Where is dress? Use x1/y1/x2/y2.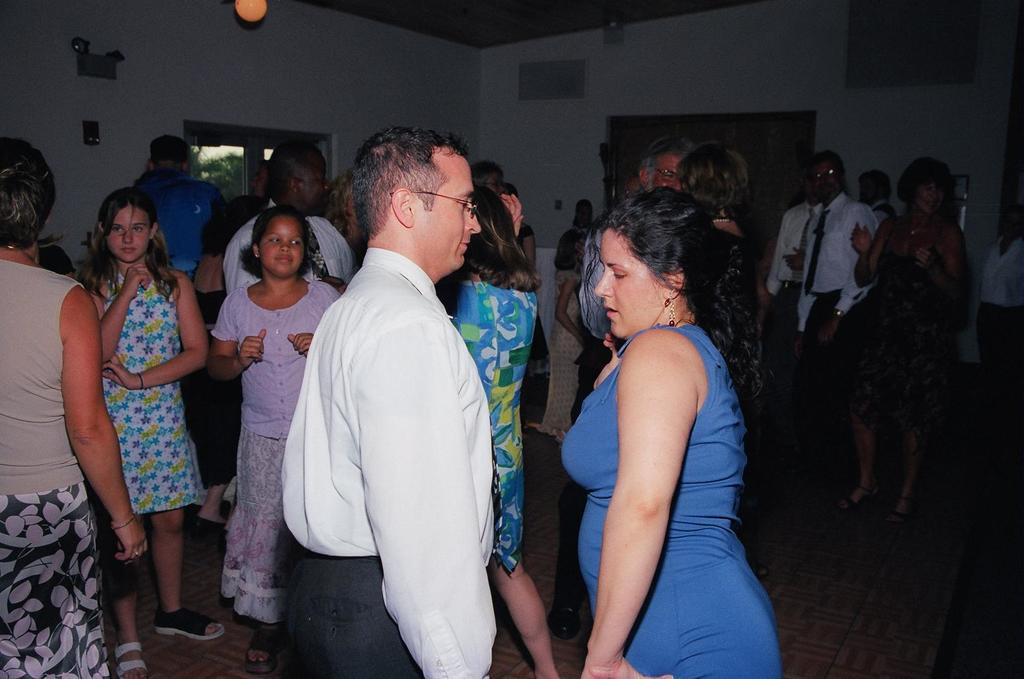
95/263/206/515.
